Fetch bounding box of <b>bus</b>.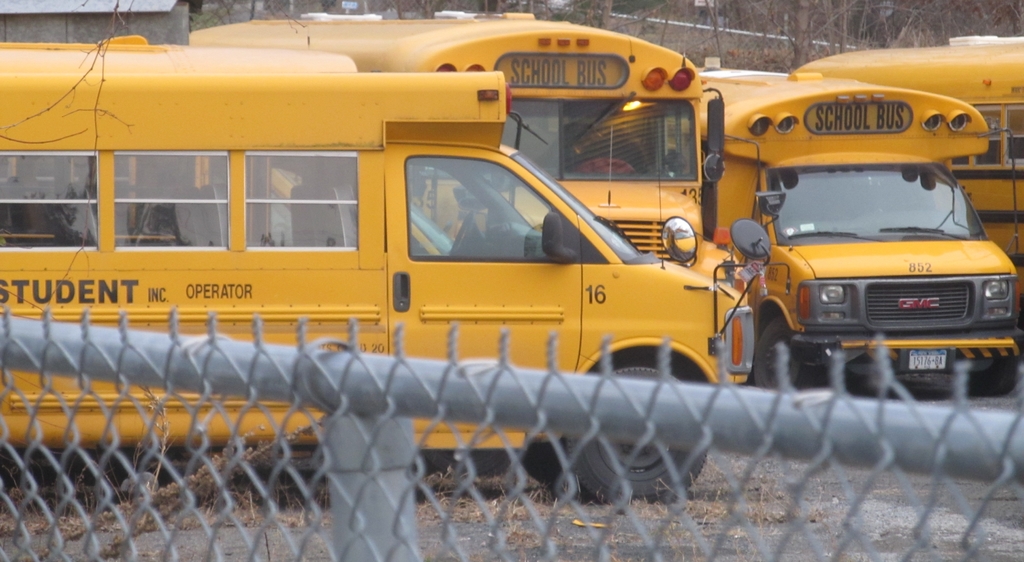
Bbox: [left=663, top=55, right=1020, bottom=399].
